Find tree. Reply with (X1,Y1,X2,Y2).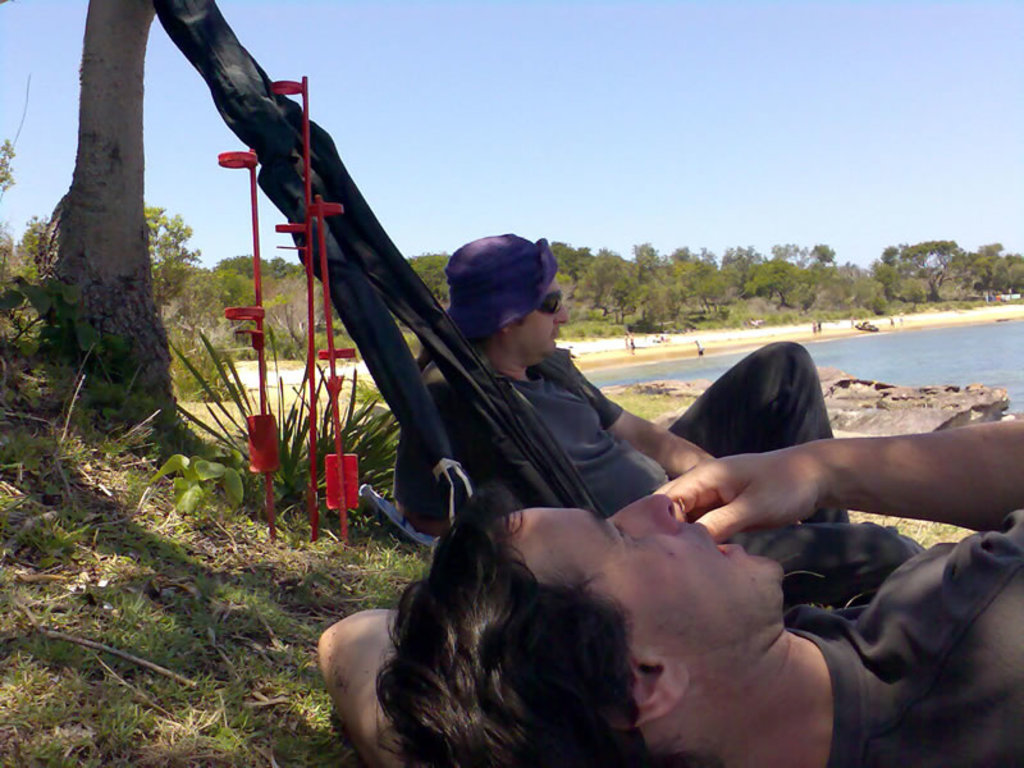
(10,206,64,282).
